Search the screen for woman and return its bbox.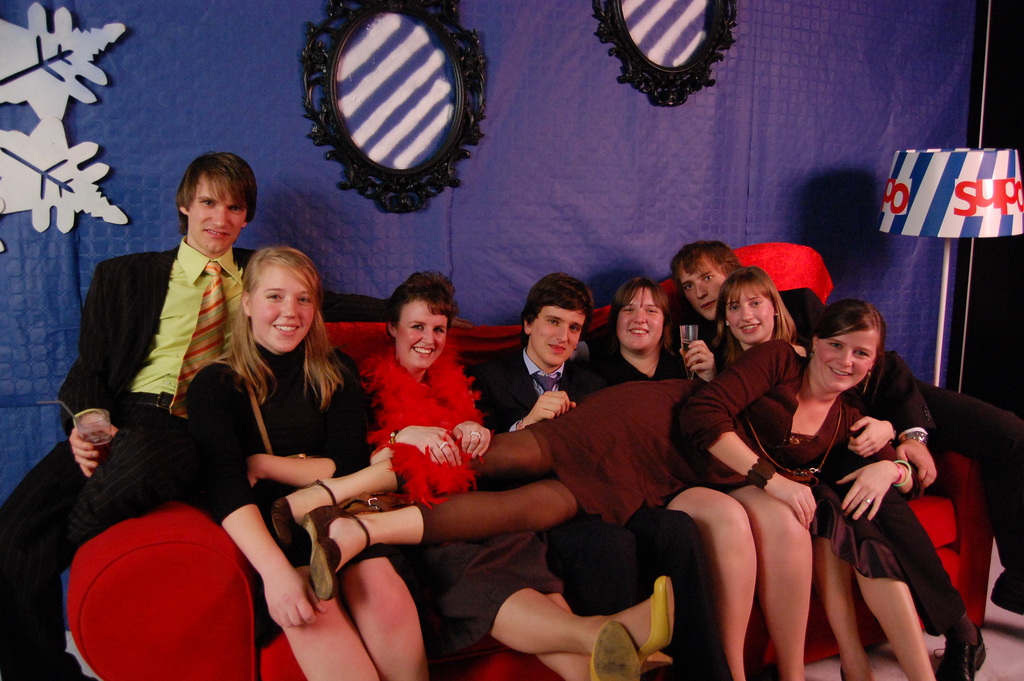
Found: box=[185, 244, 429, 680].
